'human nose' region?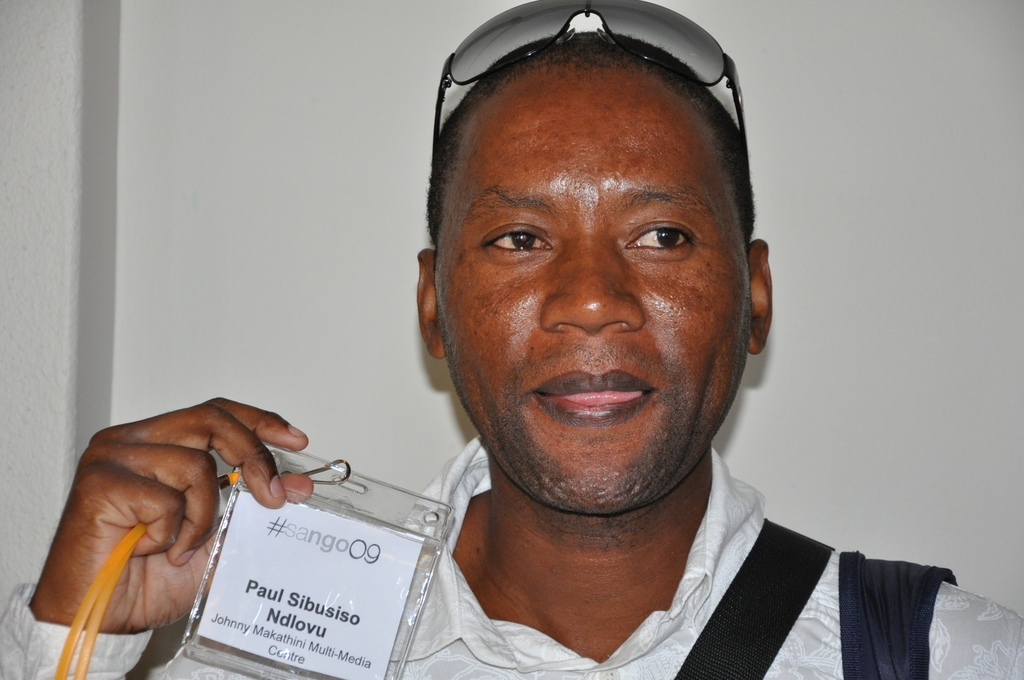
<region>540, 227, 645, 336</region>
